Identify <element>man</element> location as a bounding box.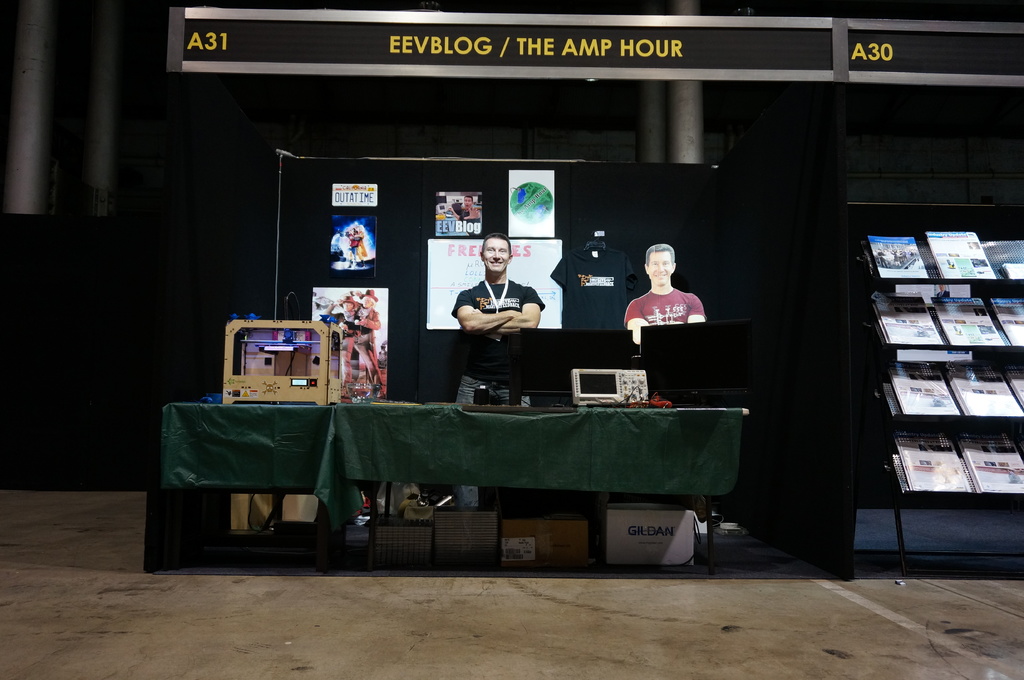
Rect(354, 287, 381, 344).
